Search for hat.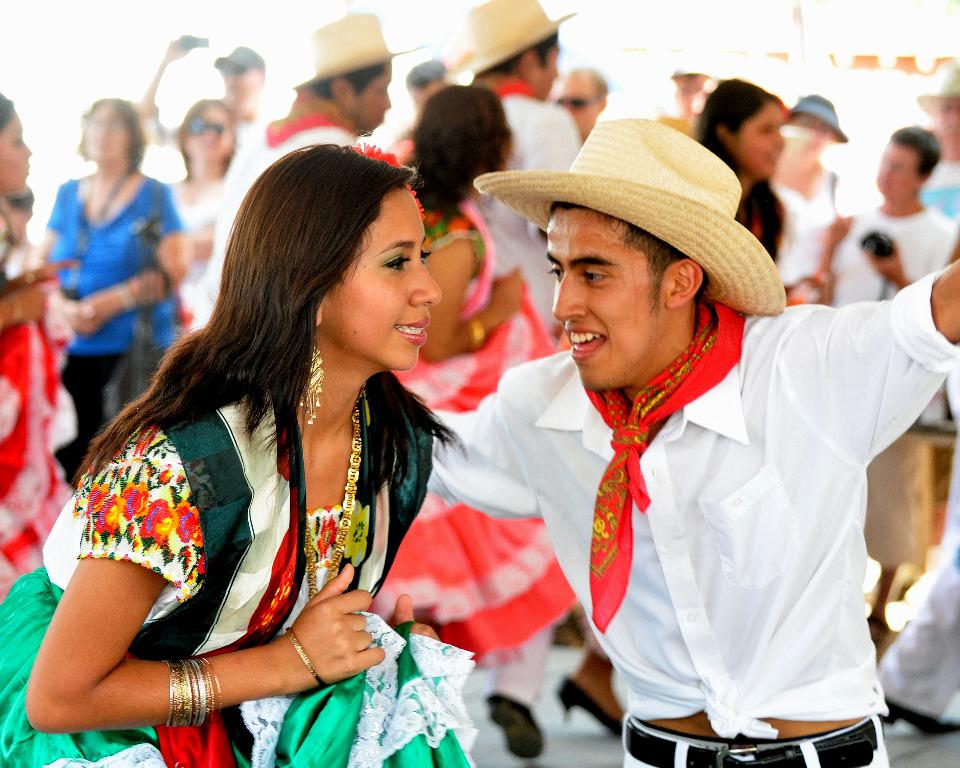
Found at 472,114,786,320.
